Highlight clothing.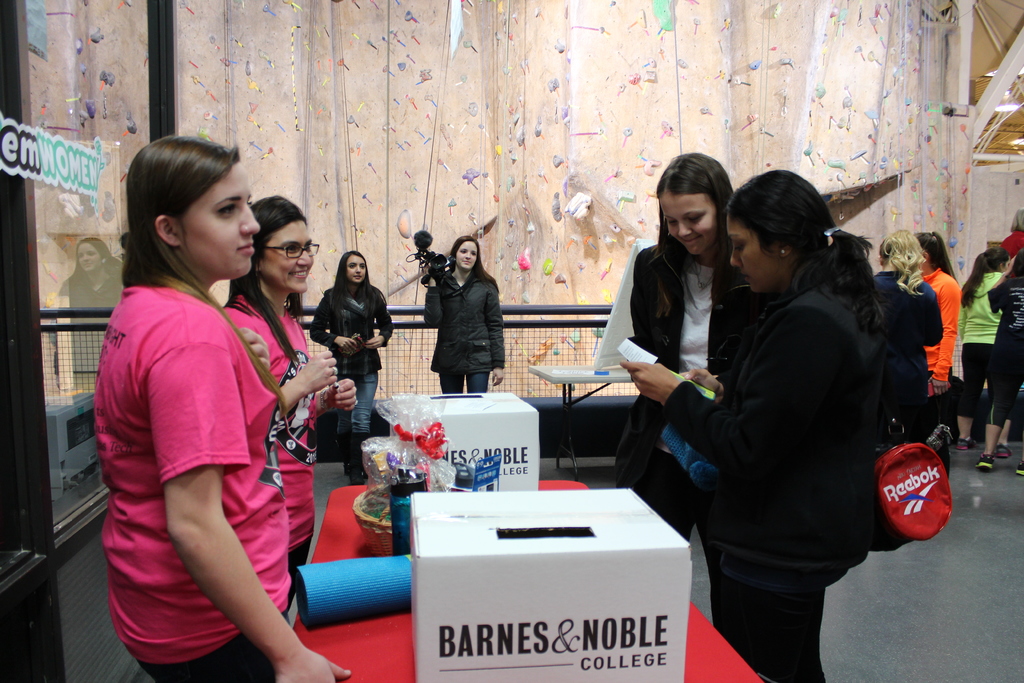
Highlighted region: x1=424 y1=267 x2=504 y2=393.
